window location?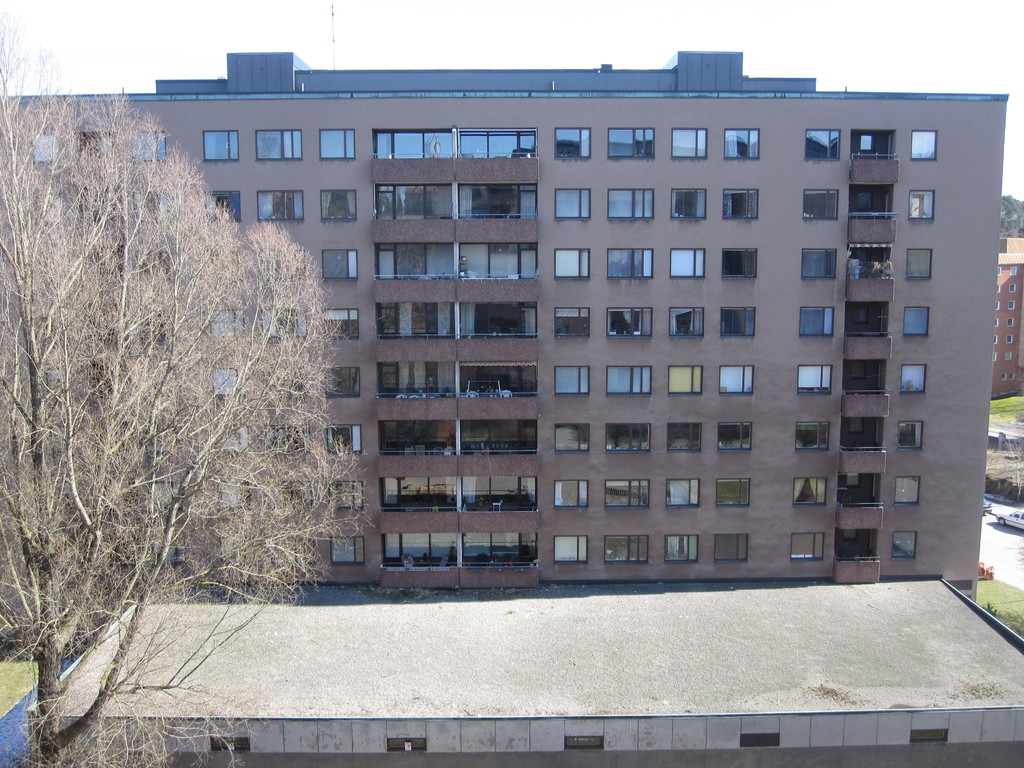
(899, 420, 922, 452)
